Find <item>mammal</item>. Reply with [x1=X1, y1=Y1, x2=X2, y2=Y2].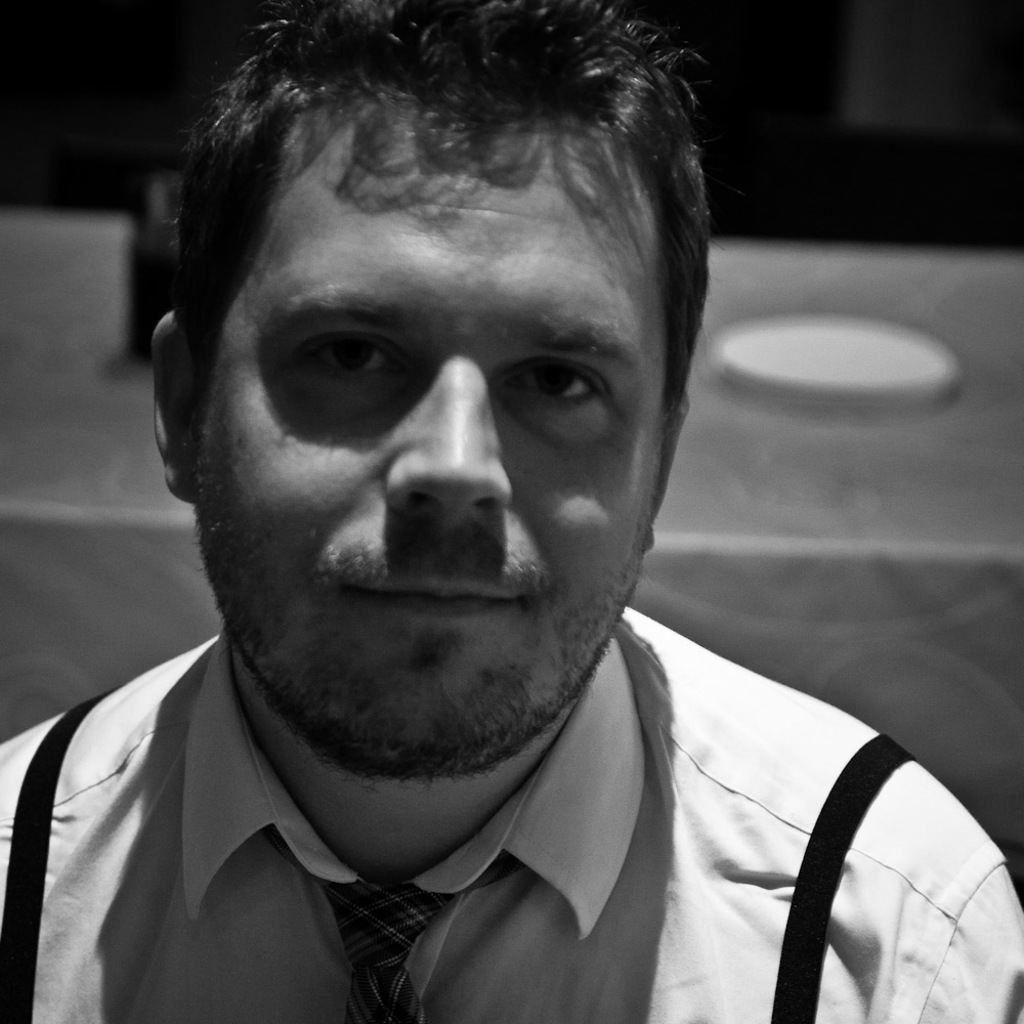
[x1=0, y1=4, x2=1023, y2=1023].
